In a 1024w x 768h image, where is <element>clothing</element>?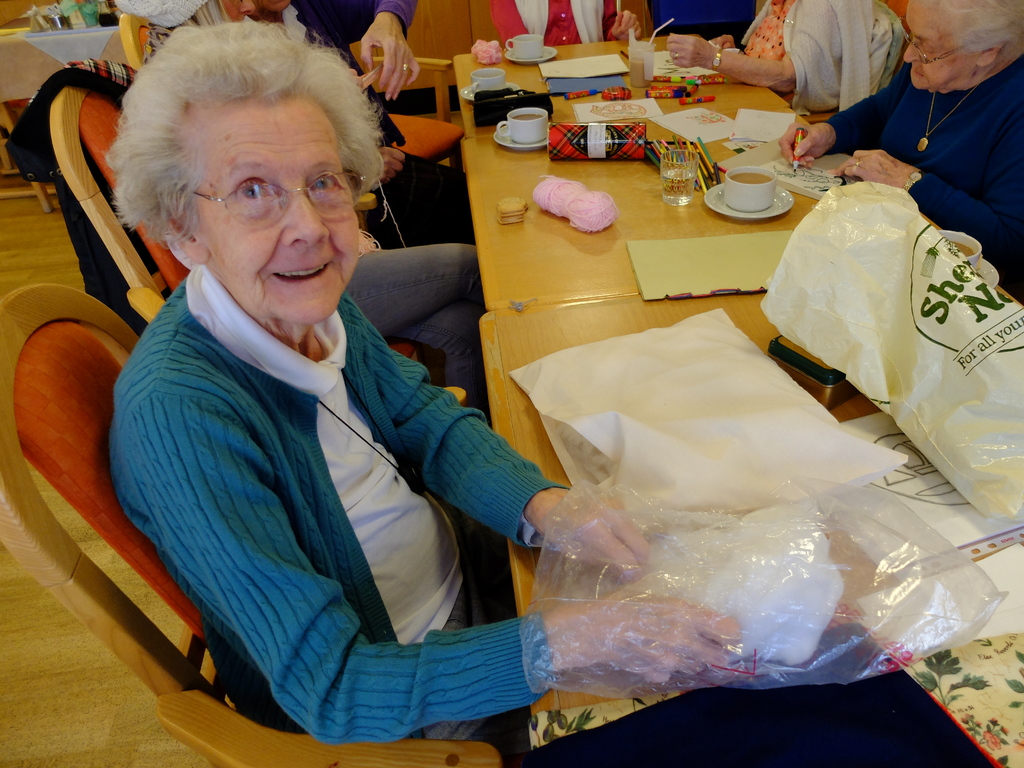
x1=225, y1=0, x2=432, y2=196.
